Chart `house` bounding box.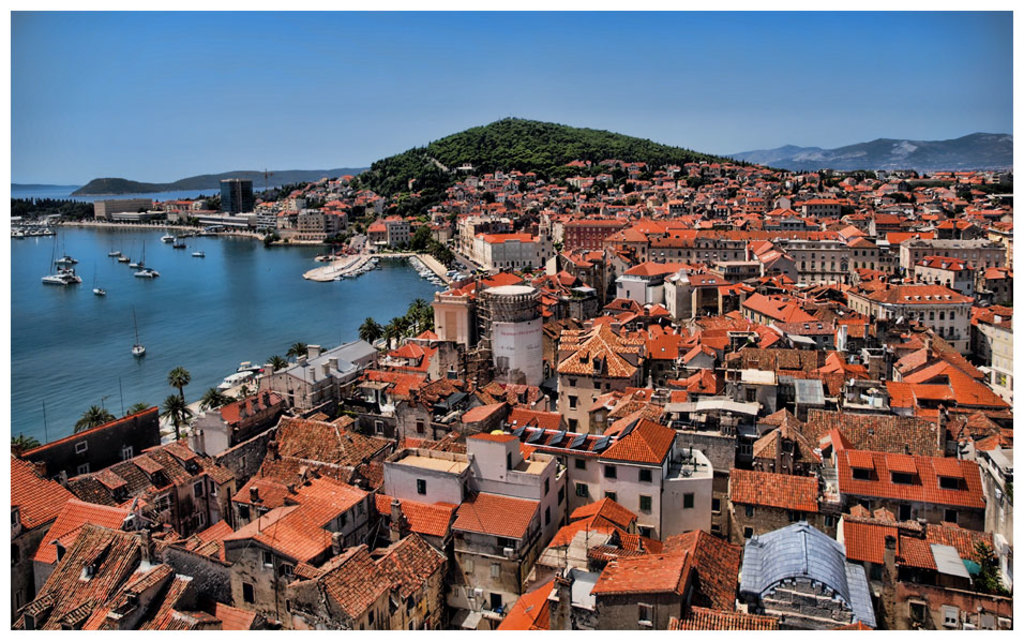
Charted: crop(102, 535, 236, 631).
